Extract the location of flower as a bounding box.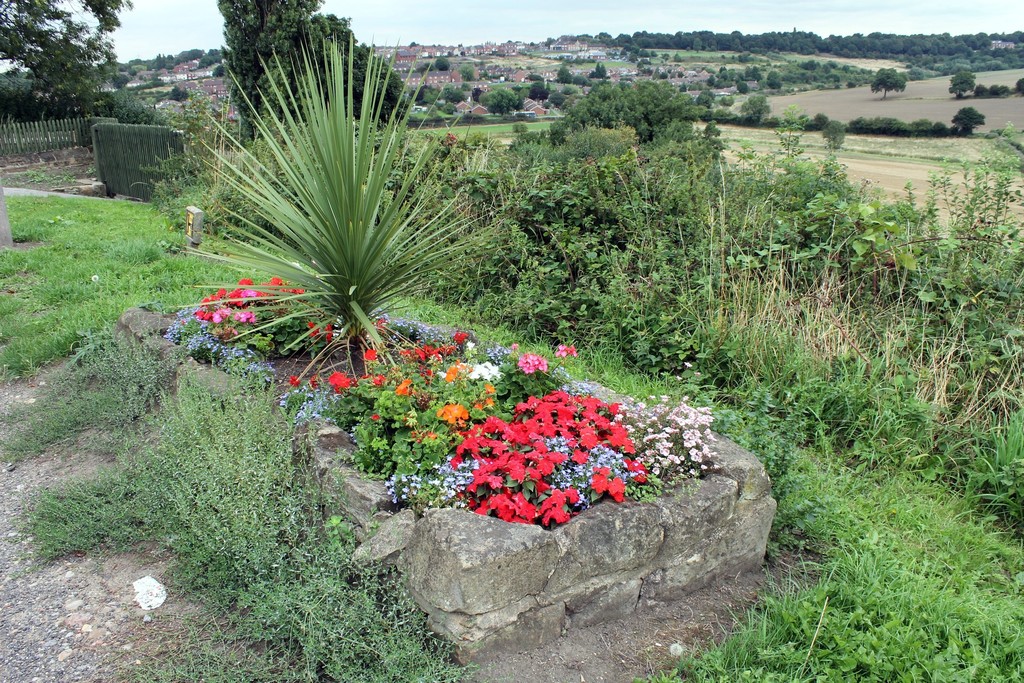
441,360,470,381.
